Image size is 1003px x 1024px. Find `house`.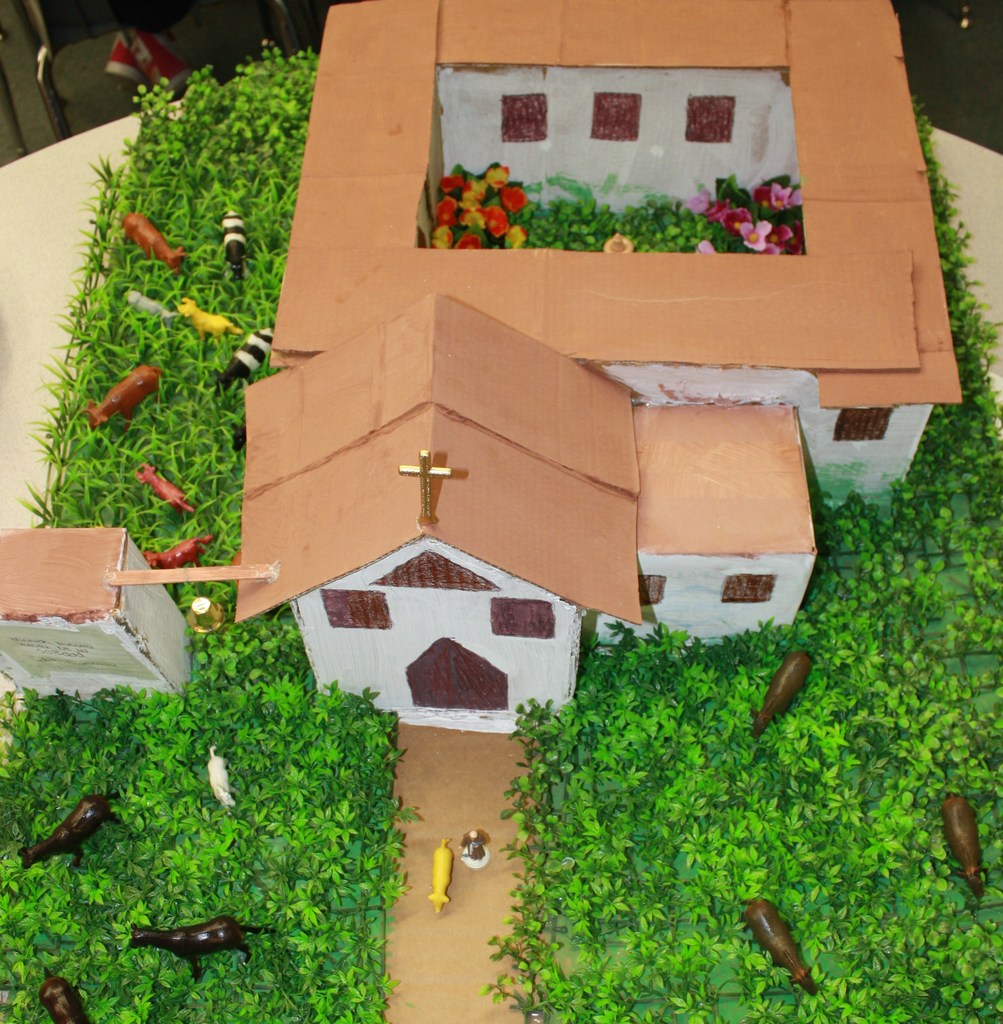
Rect(261, 0, 972, 510).
